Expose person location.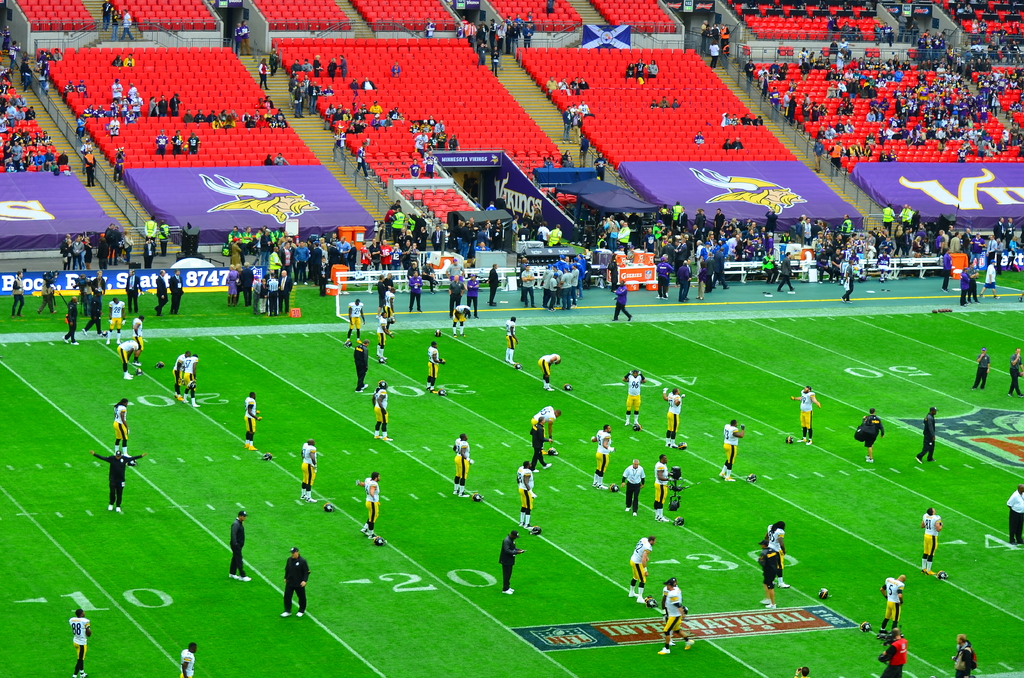
Exposed at <box>394,192,417,236</box>.
